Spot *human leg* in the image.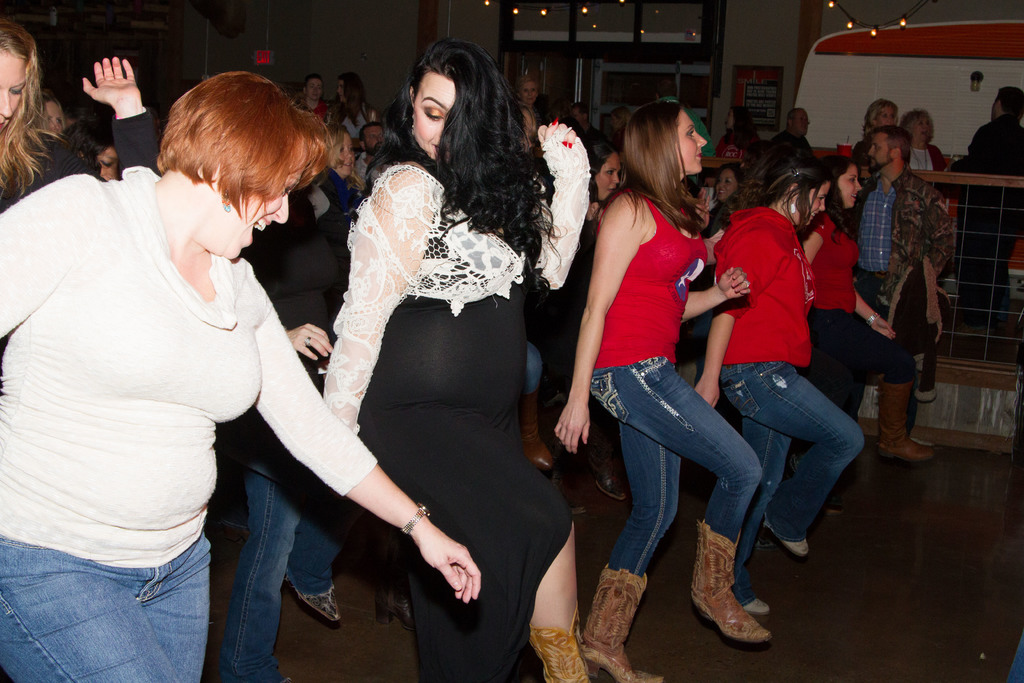
*human leg* found at [223,448,312,668].
